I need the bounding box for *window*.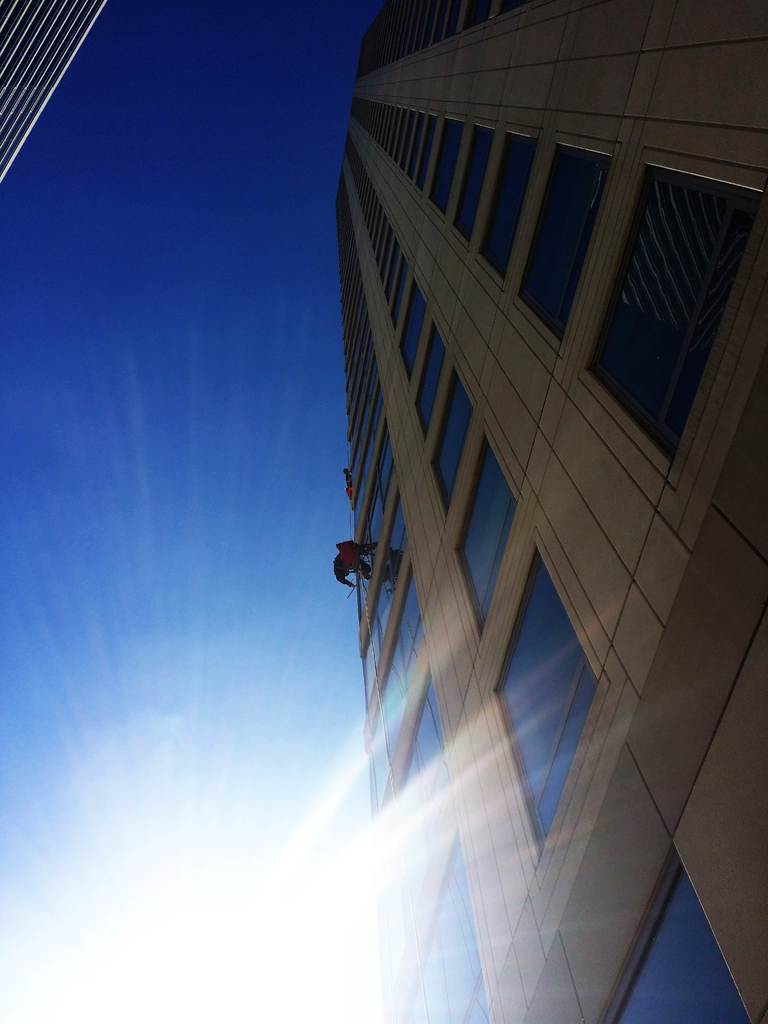
Here it is: region(492, 552, 611, 845).
